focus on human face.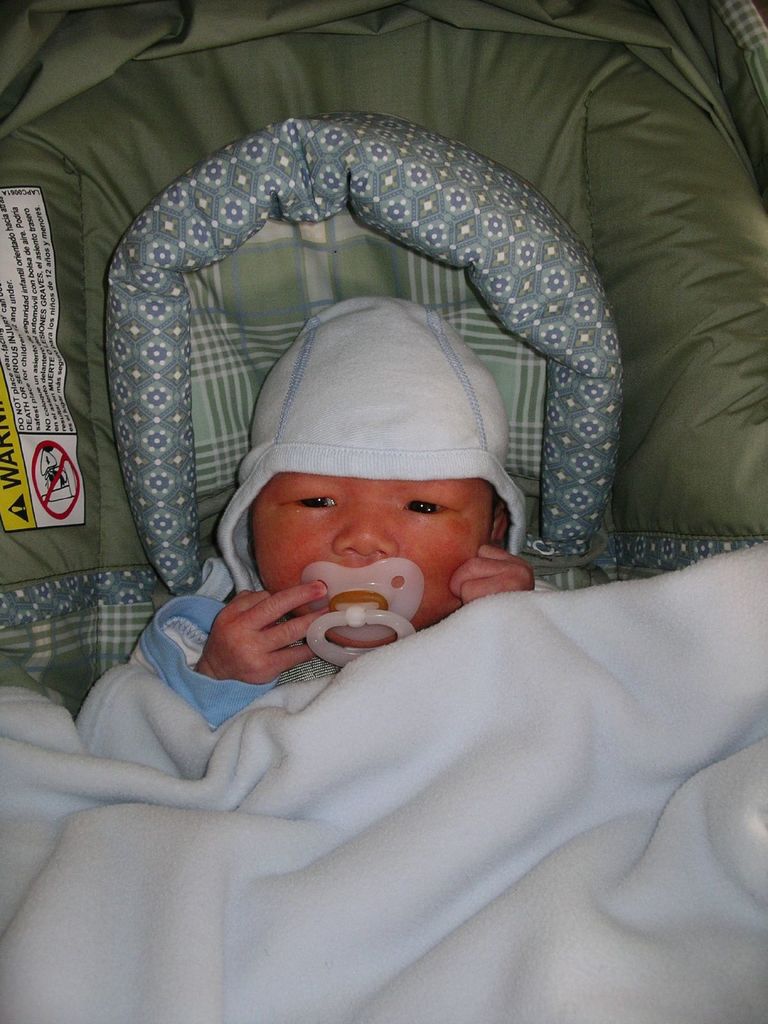
Focused at [left=248, top=458, right=504, bottom=645].
